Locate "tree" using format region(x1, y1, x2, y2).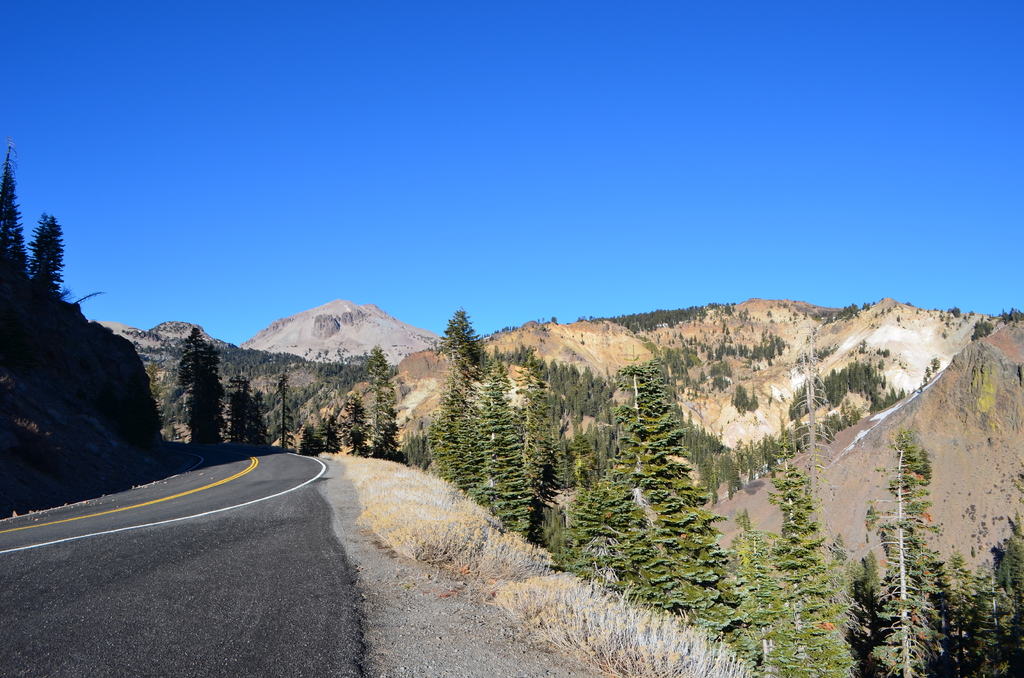
region(175, 323, 229, 448).
